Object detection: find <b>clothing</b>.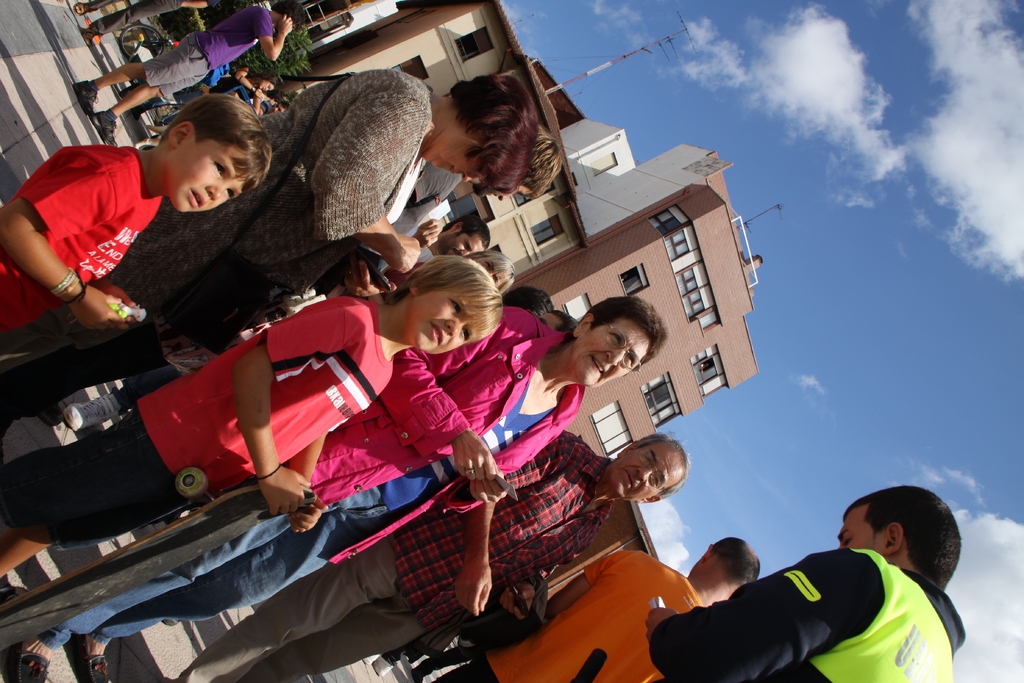
(141,0,271,97).
